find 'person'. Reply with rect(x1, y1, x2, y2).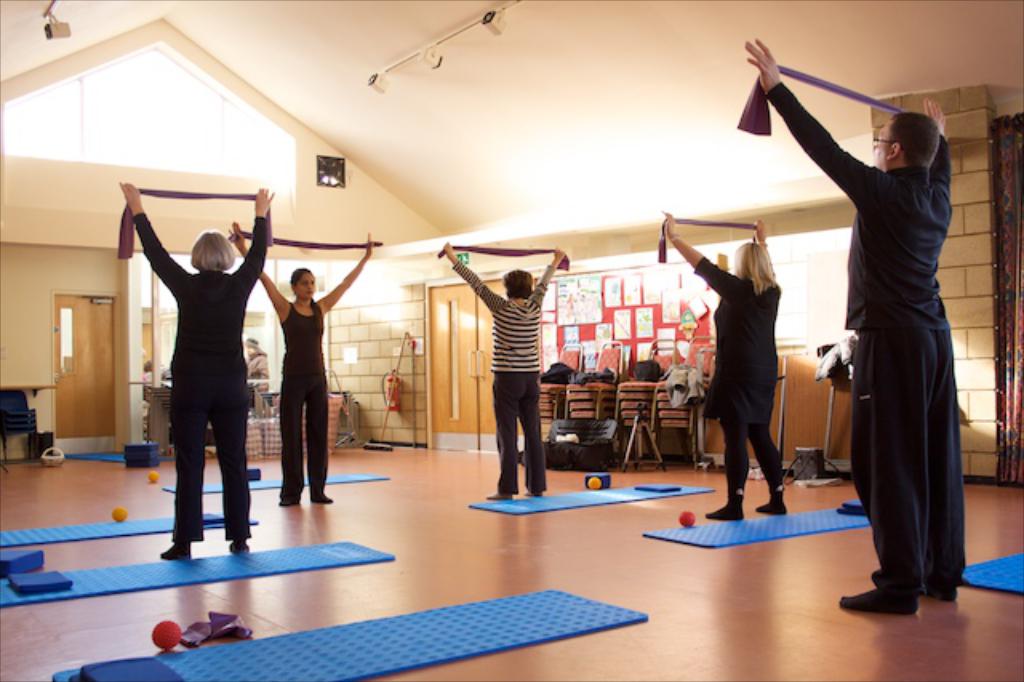
rect(443, 237, 565, 504).
